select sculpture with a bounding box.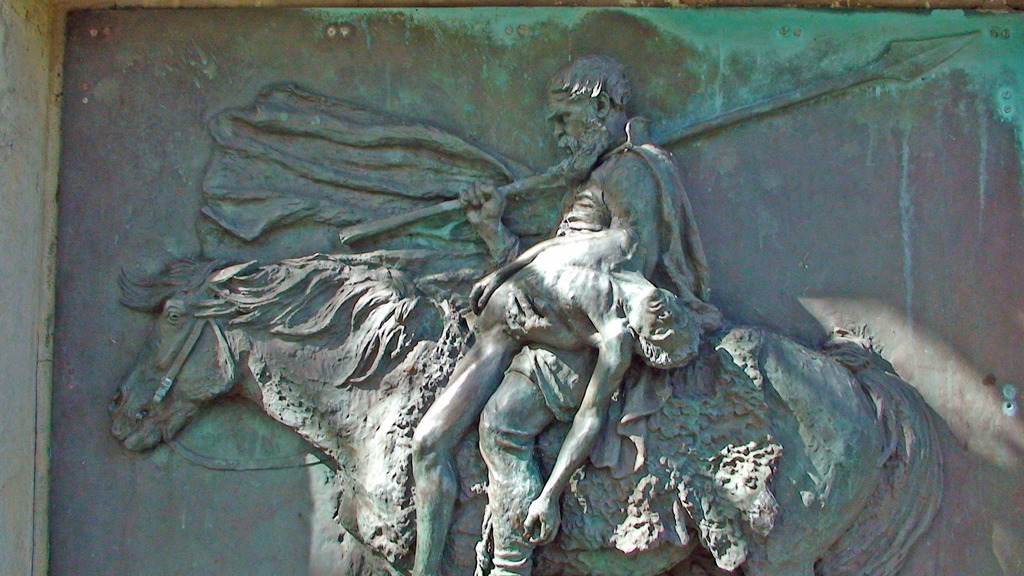
rect(91, 241, 952, 575).
